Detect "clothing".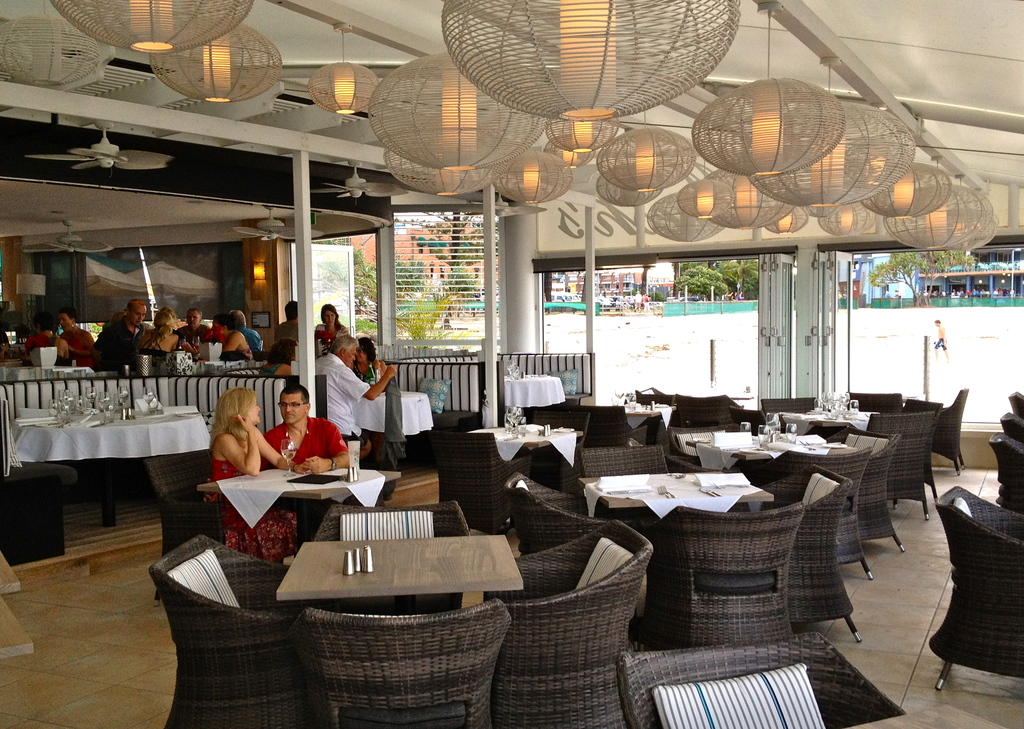
Detected at 173 324 212 353.
